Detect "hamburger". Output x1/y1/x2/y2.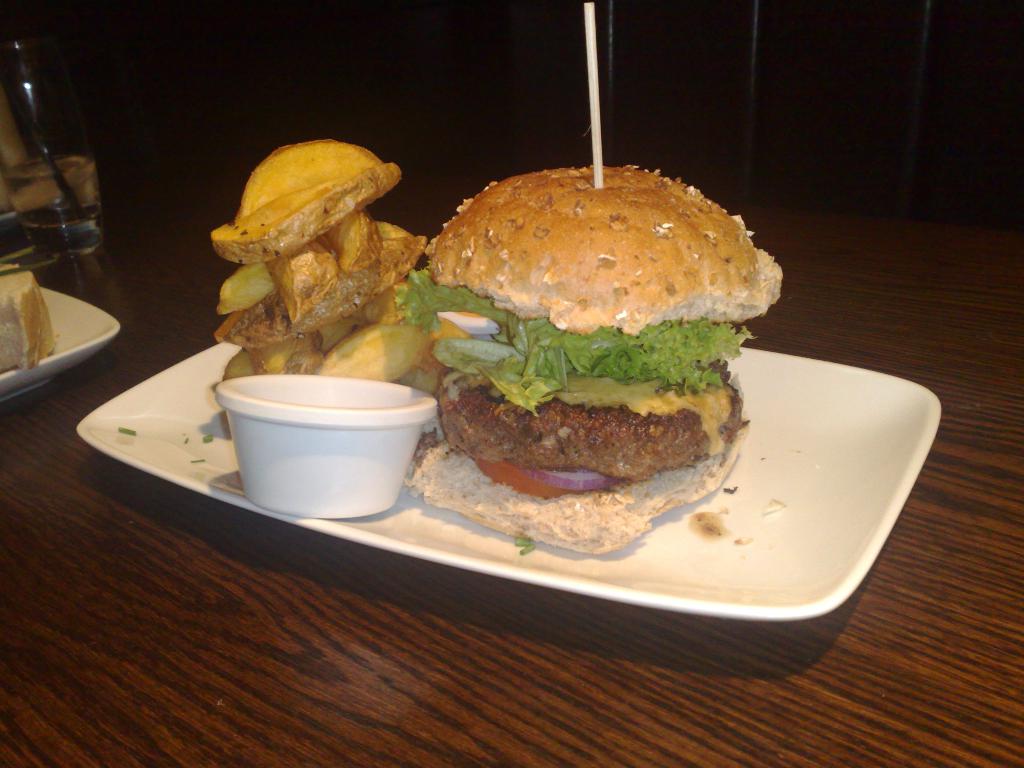
392/166/784/553.
